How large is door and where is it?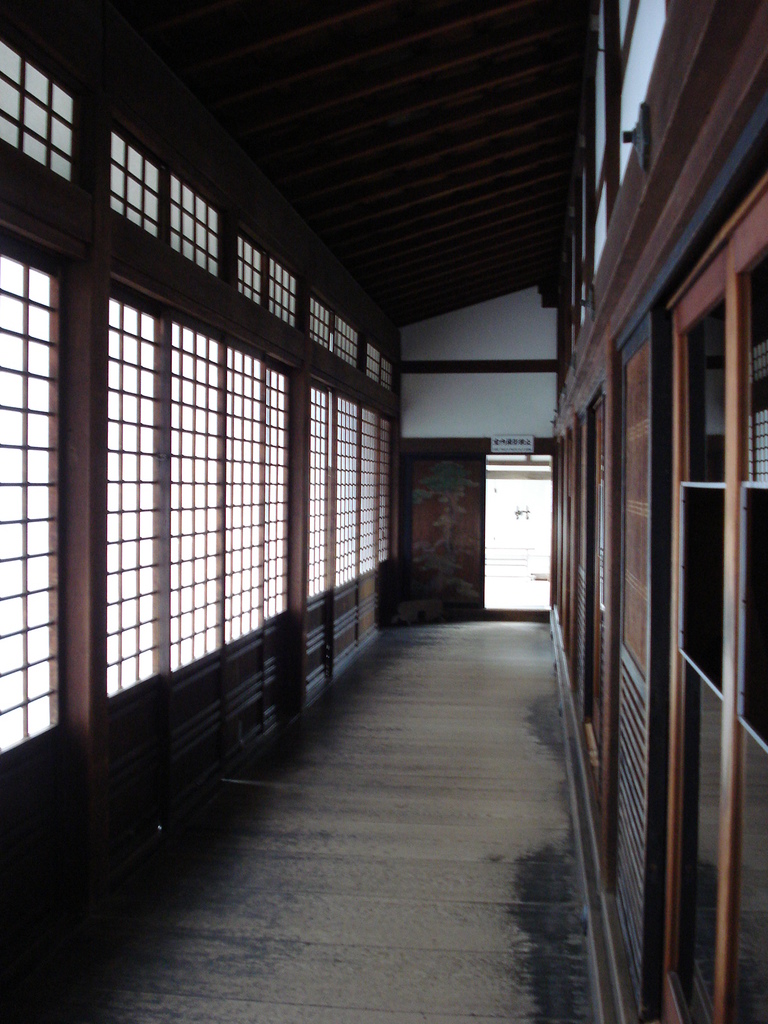
Bounding box: {"left": 487, "top": 467, "right": 552, "bottom": 583}.
